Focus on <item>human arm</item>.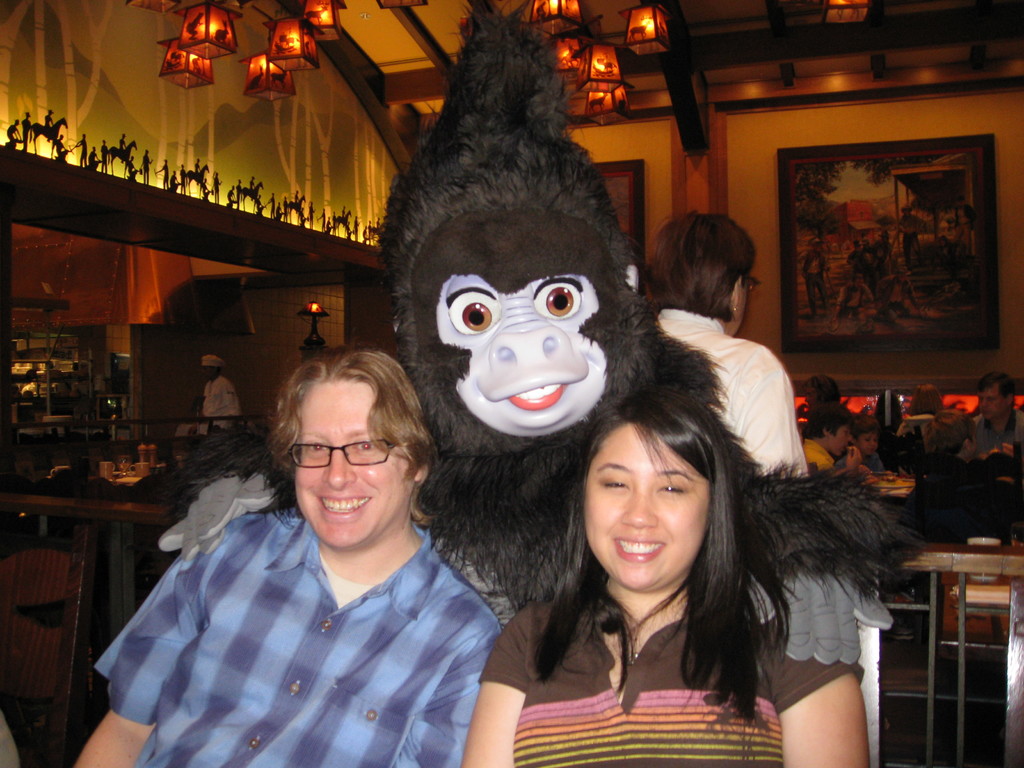
Focused at [76, 518, 249, 767].
